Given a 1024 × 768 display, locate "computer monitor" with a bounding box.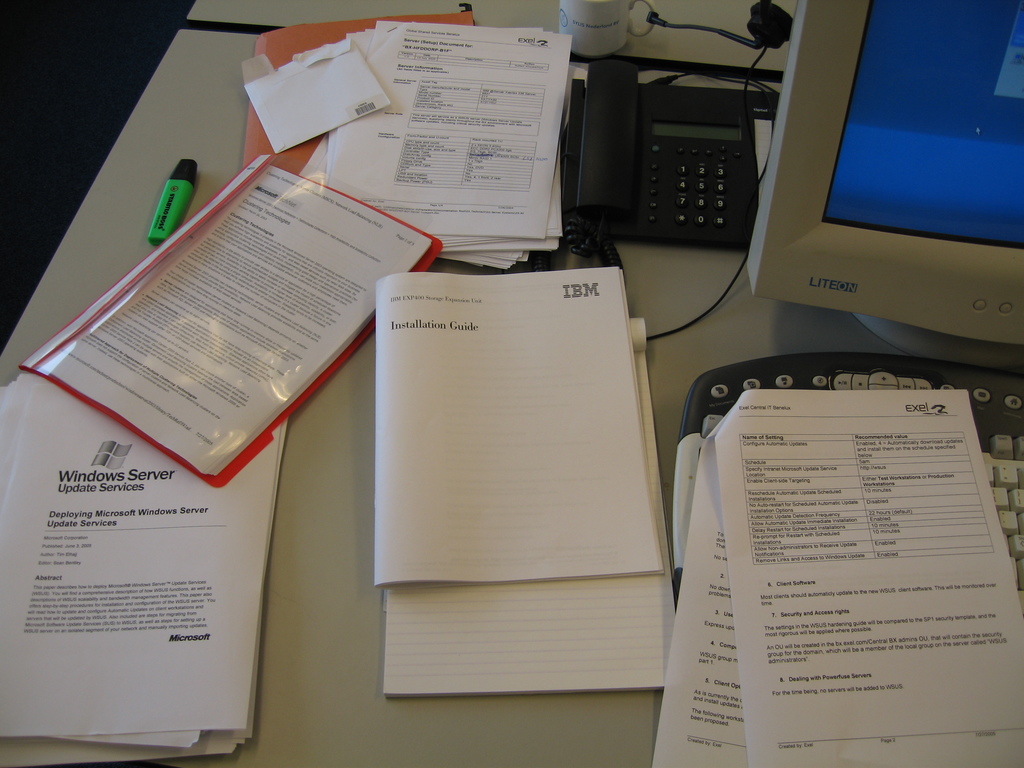
Located: box=[760, 6, 1018, 392].
